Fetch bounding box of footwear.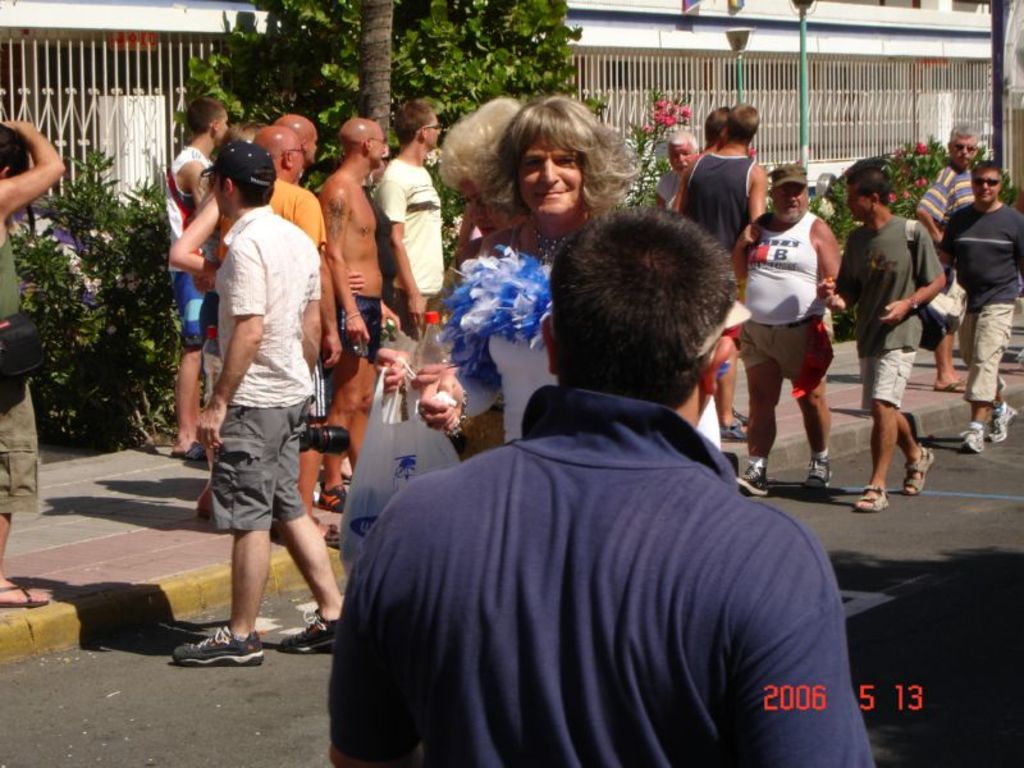
Bbox: (803,460,832,493).
